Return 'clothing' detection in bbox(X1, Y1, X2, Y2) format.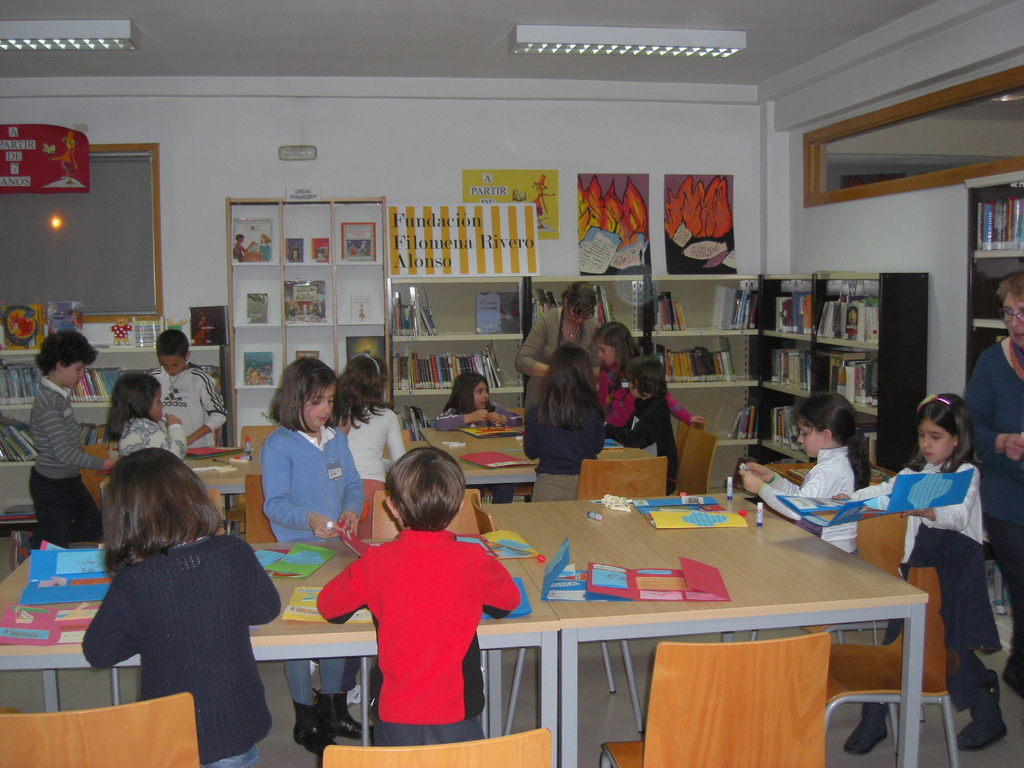
bbox(595, 368, 636, 423).
